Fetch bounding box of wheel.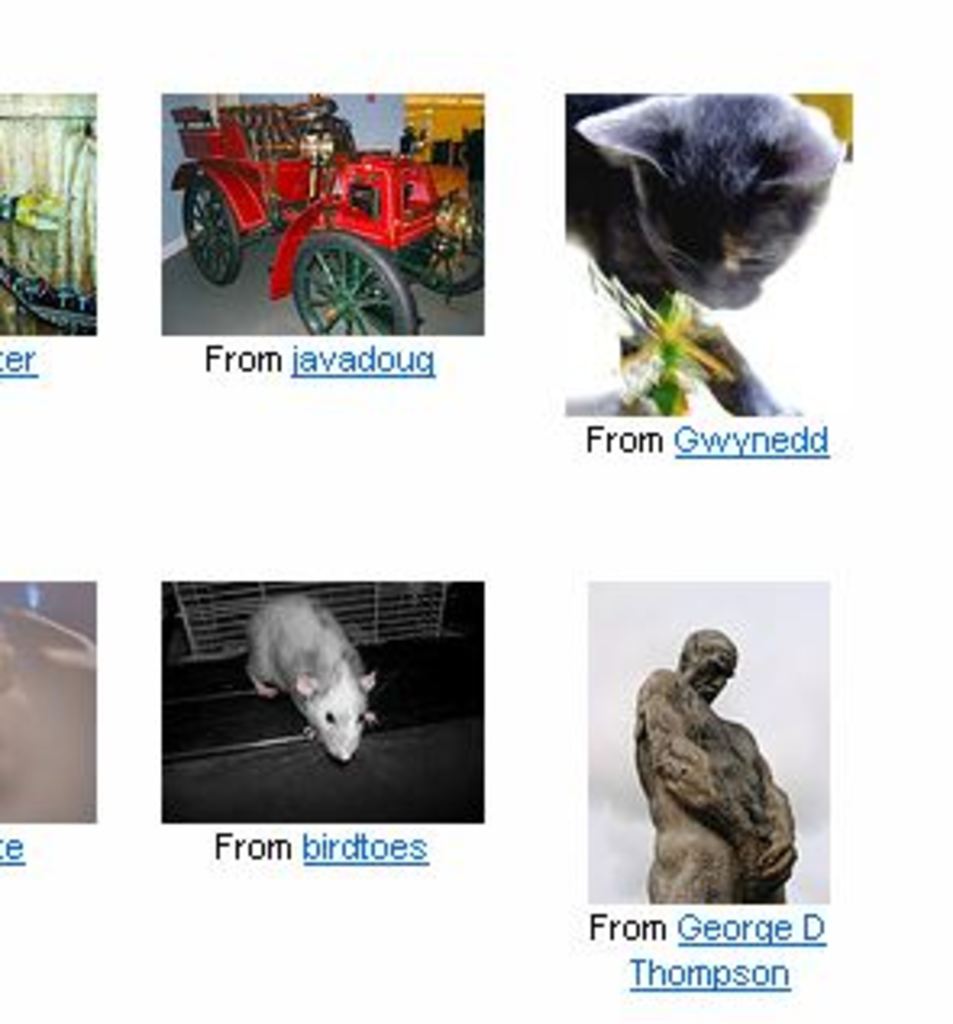
Bbox: 288/239/426/342.
